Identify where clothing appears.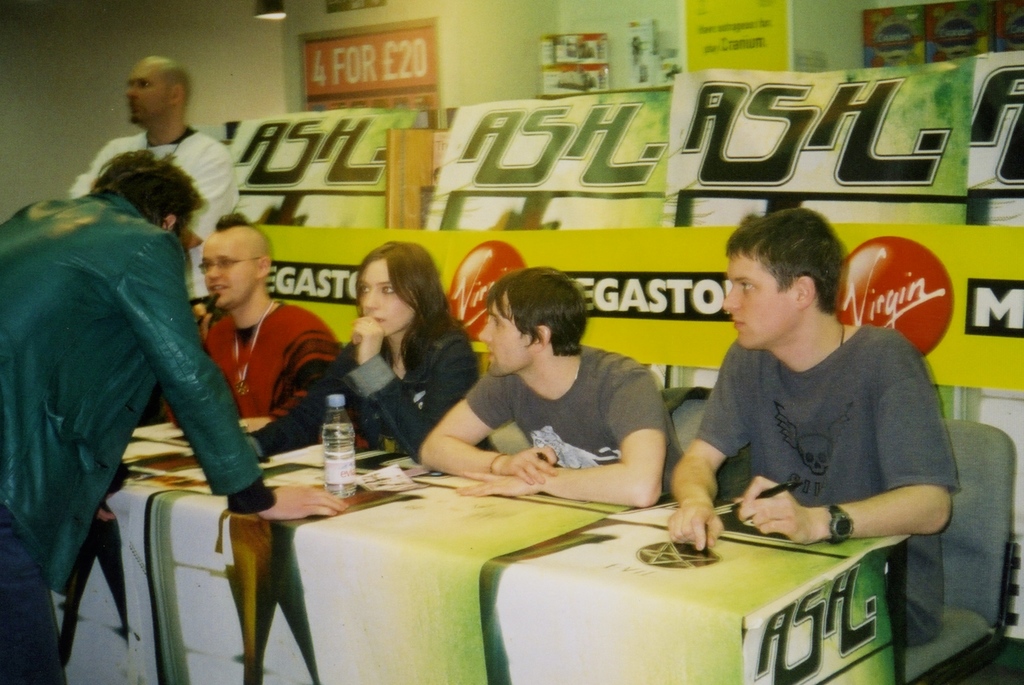
Appears at region(454, 345, 688, 516).
